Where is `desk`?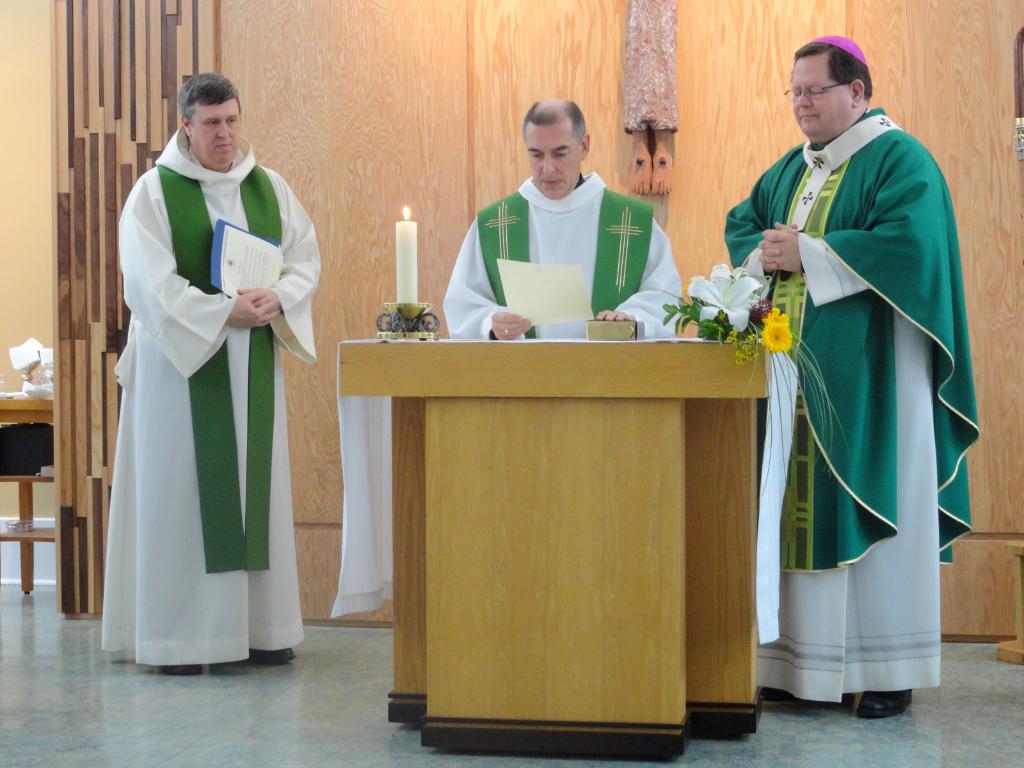
l=340, t=340, r=750, b=742.
